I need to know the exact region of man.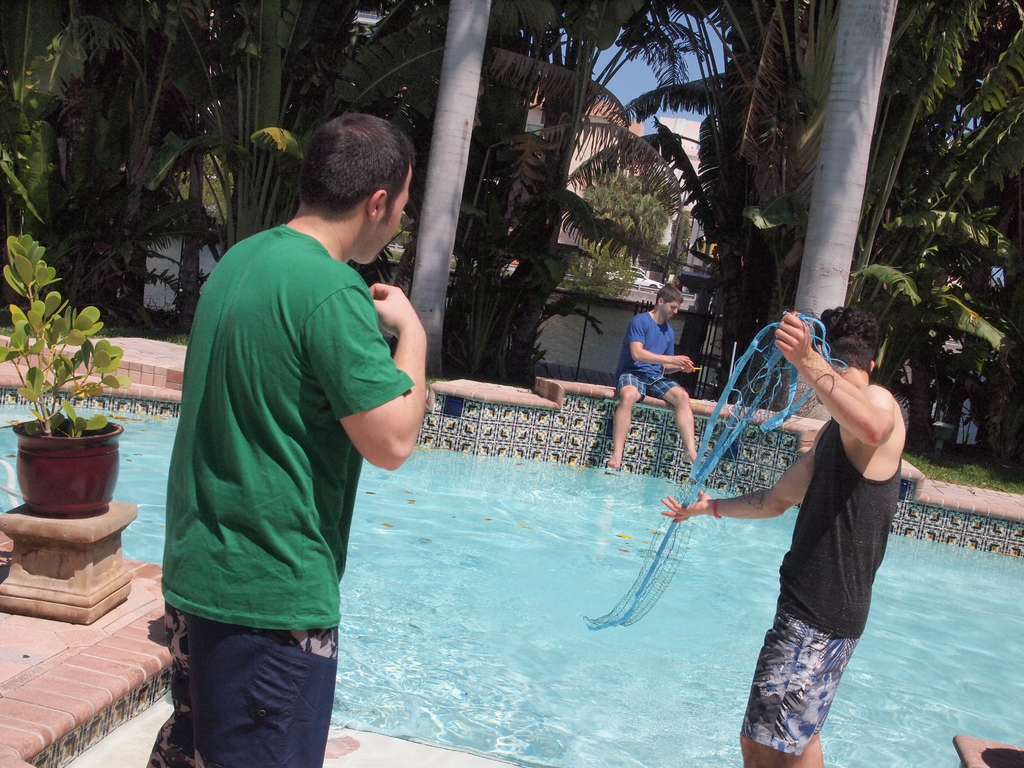
Region: [662,307,906,767].
